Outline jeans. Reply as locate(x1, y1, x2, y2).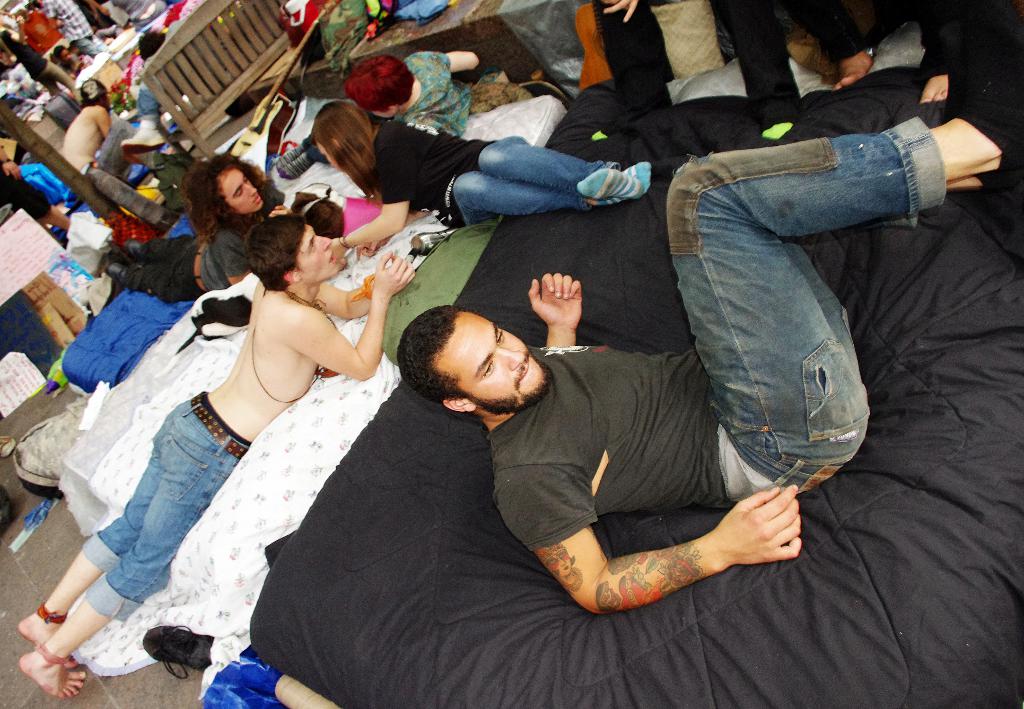
locate(116, 239, 193, 296).
